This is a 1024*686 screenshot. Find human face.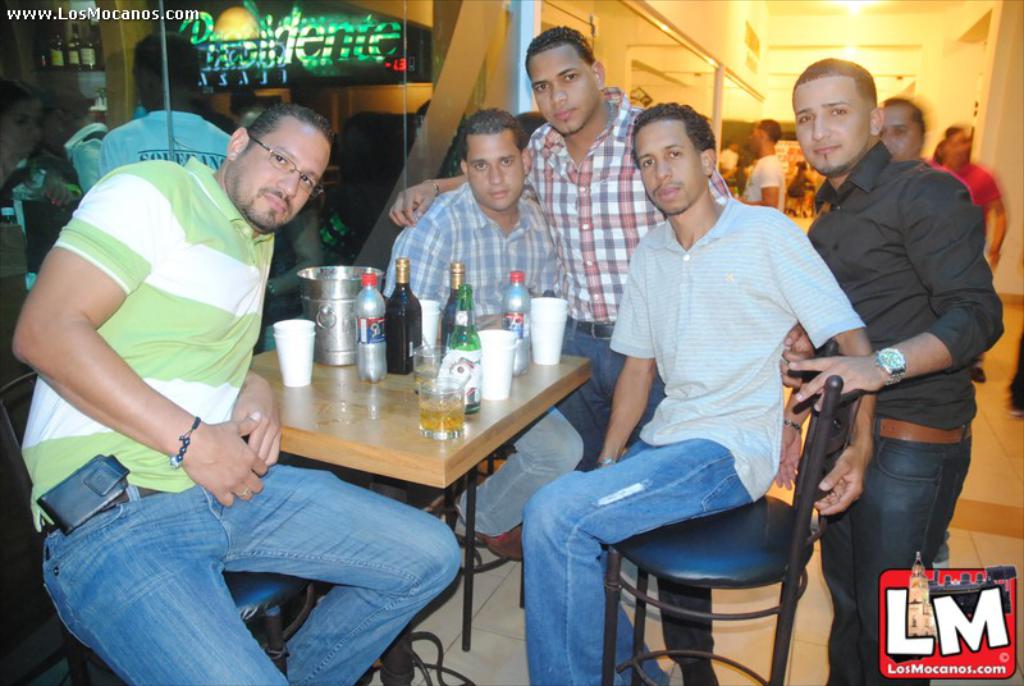
Bounding box: (884, 104, 922, 157).
